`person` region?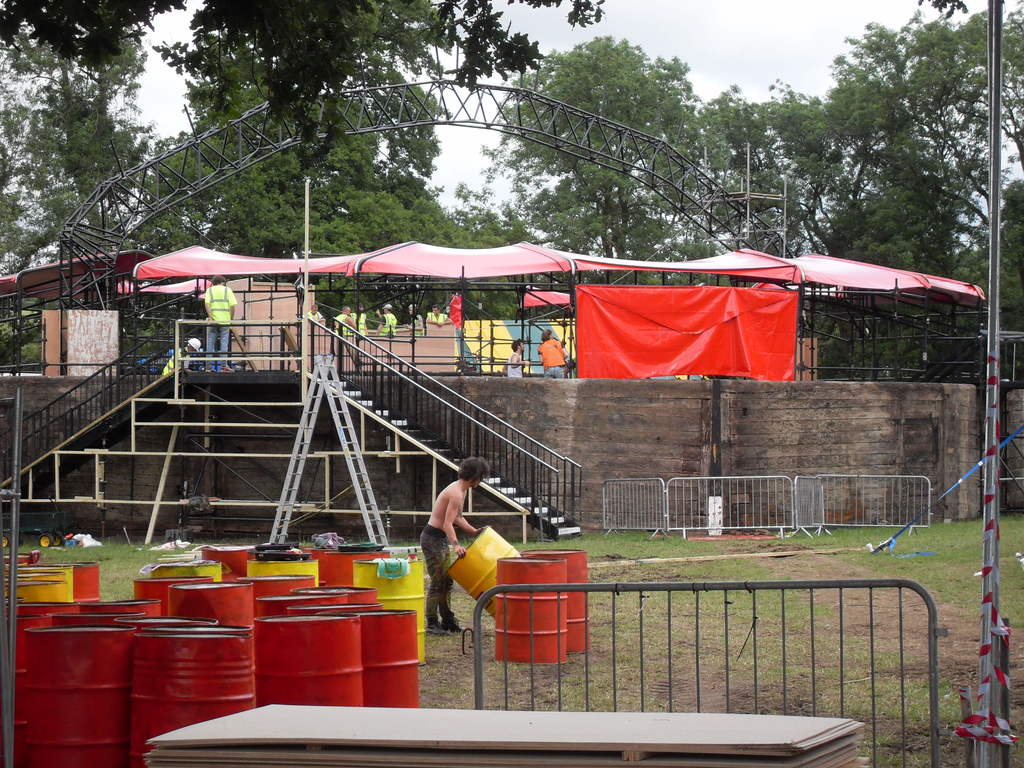
(x1=333, y1=306, x2=356, y2=336)
